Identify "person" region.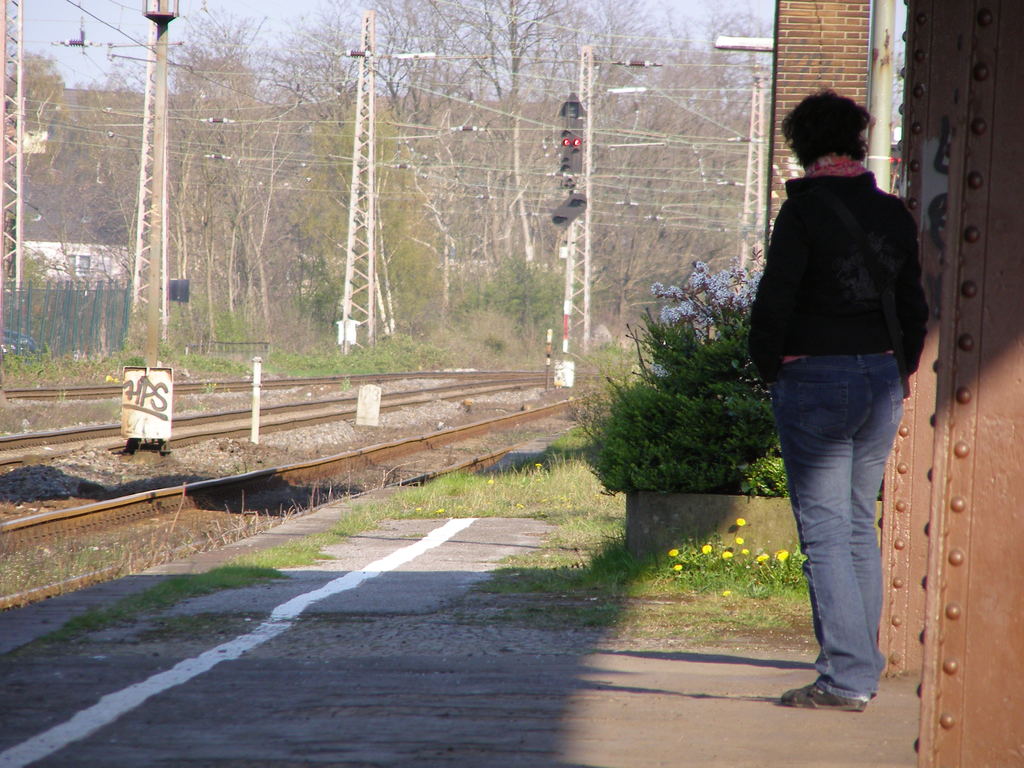
Region: {"left": 763, "top": 119, "right": 924, "bottom": 723}.
